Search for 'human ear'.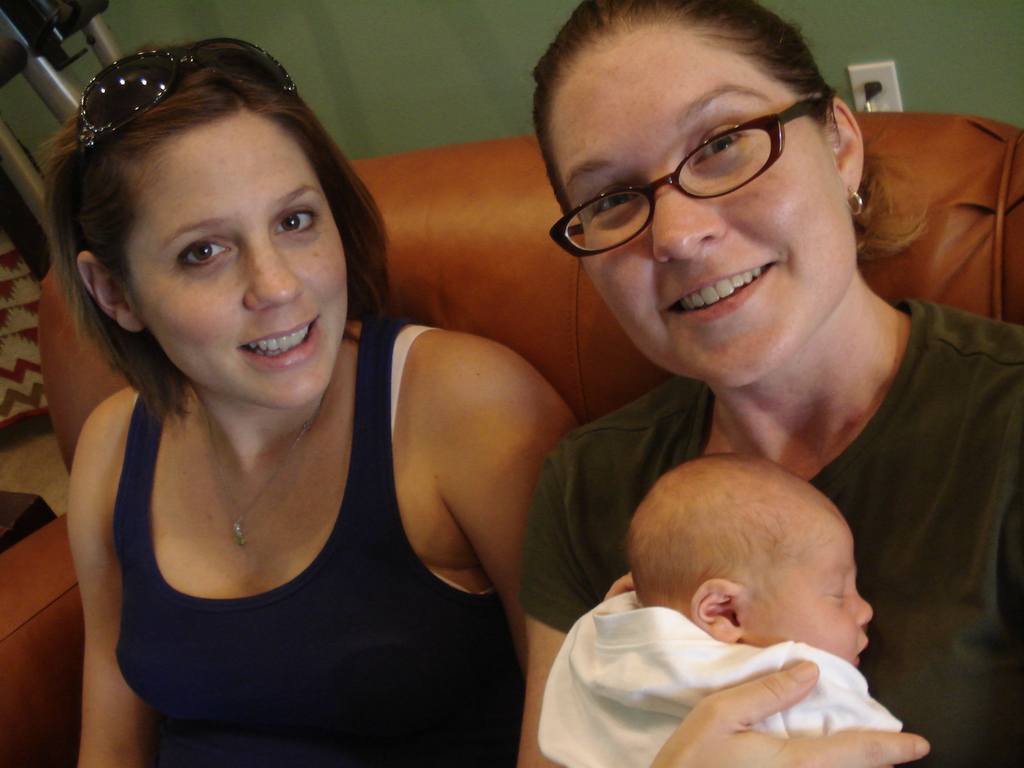
Found at [689,575,747,643].
